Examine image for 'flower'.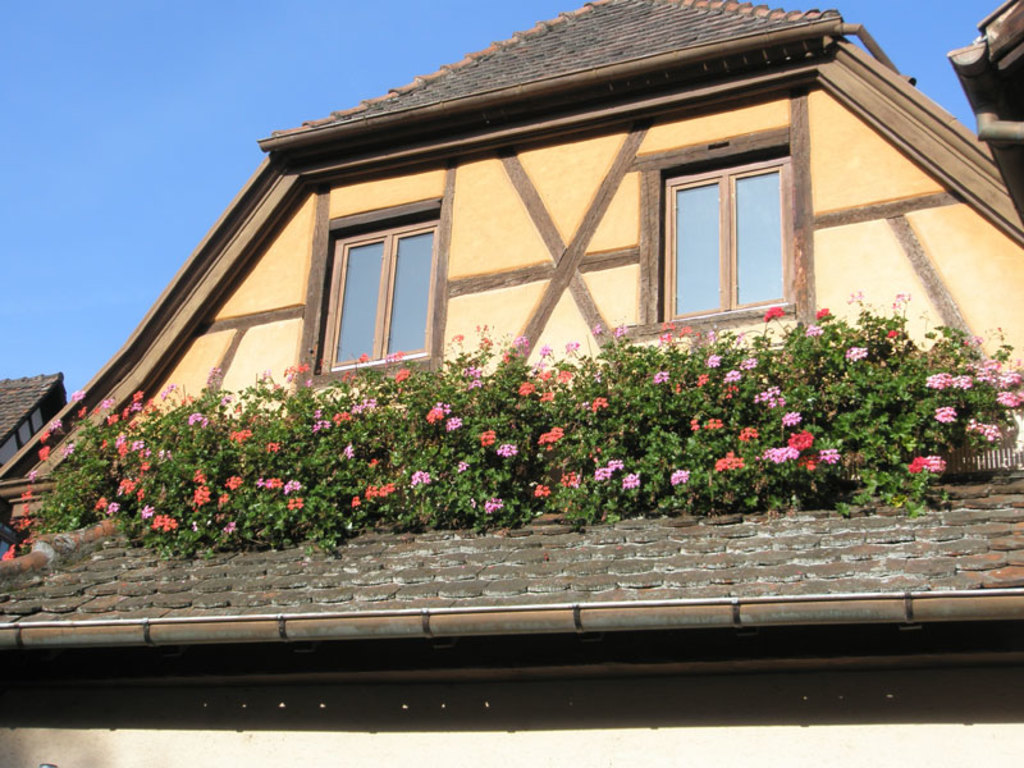
Examination result: 191,466,207,486.
